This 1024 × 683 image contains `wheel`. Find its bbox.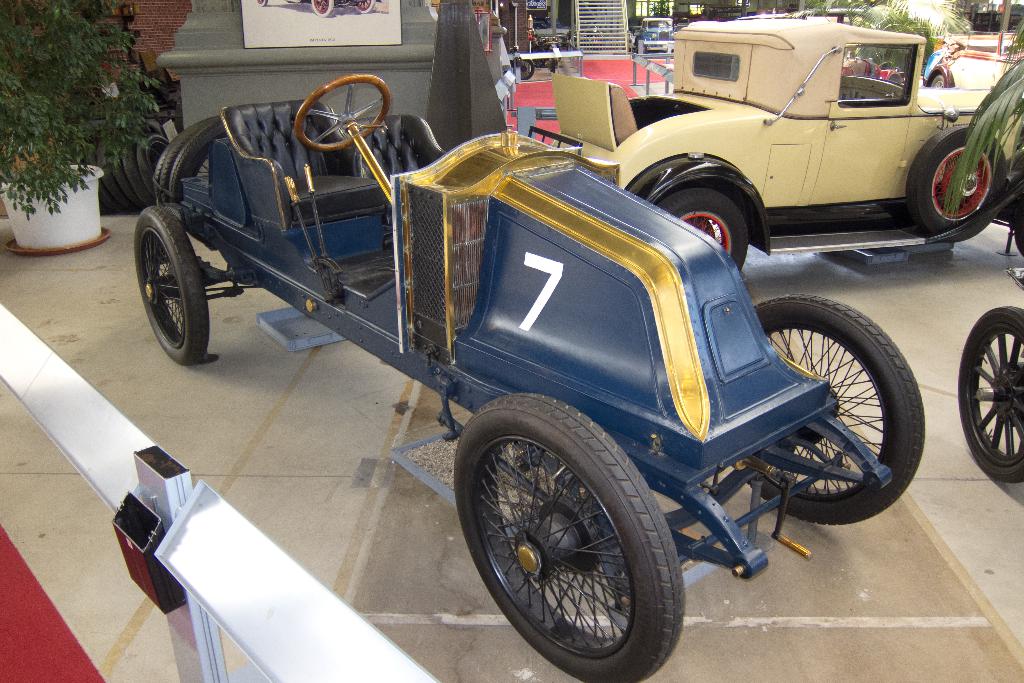
region(134, 205, 209, 366).
